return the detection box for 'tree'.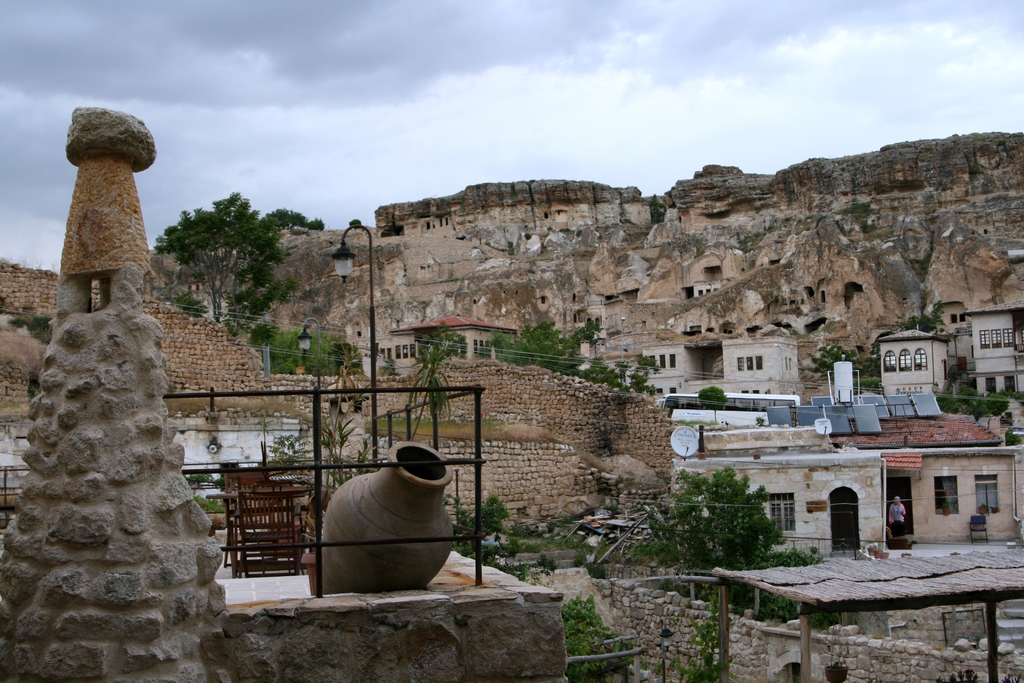
<box>650,477,790,582</box>.
